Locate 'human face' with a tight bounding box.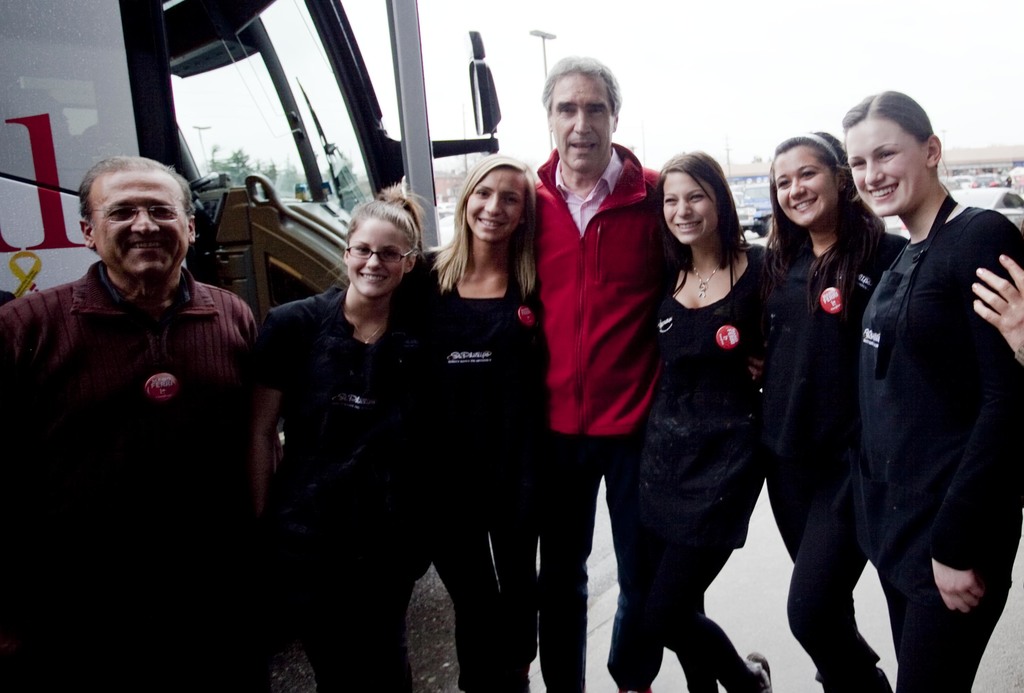
bbox(845, 120, 928, 219).
